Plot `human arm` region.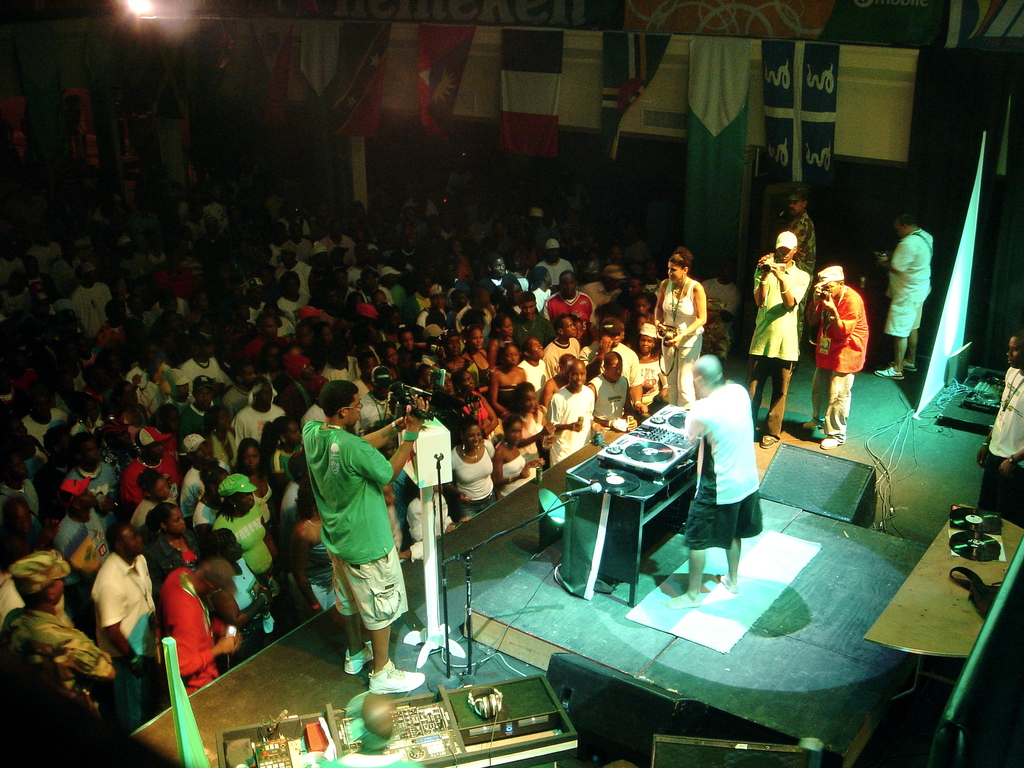
Plotted at bbox(95, 583, 149, 678).
